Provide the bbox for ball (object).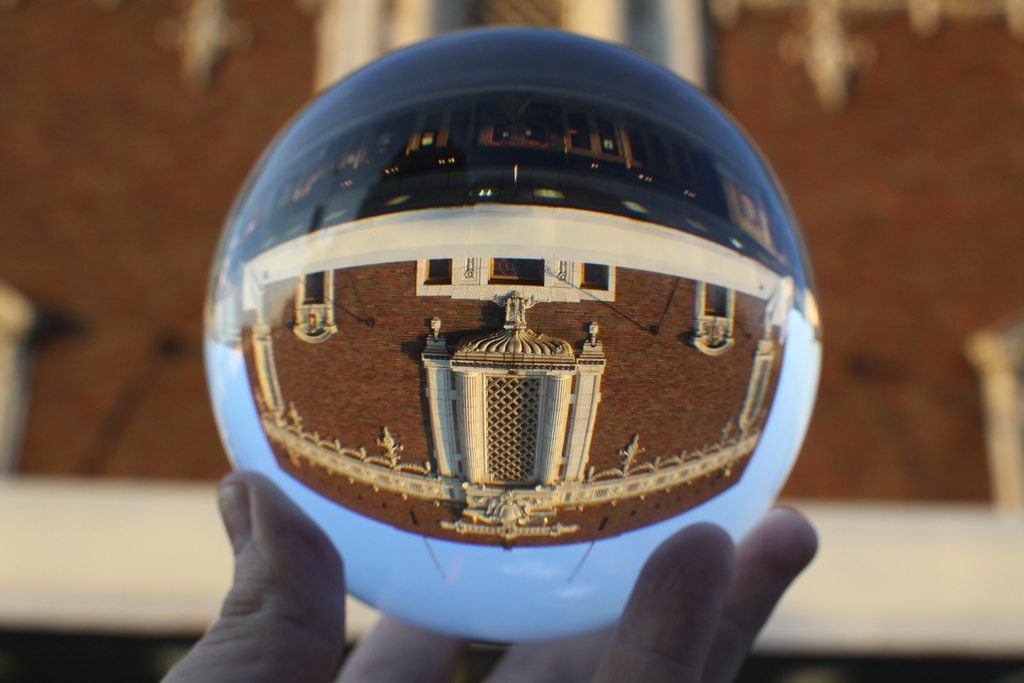
bbox=(202, 24, 826, 646).
